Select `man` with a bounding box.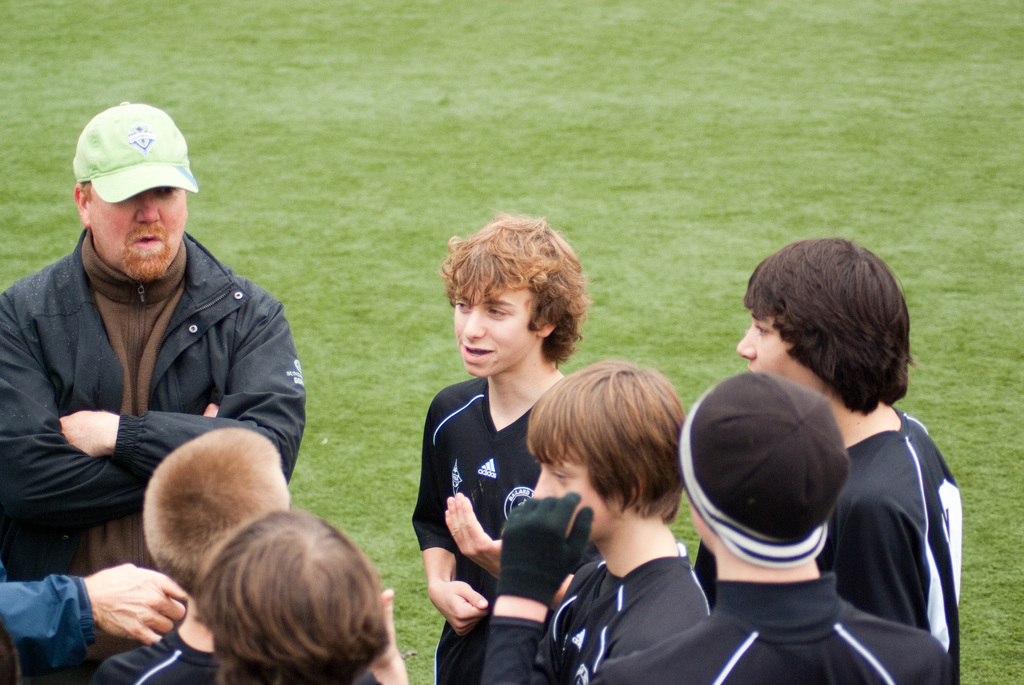
select_region(0, 98, 316, 596).
